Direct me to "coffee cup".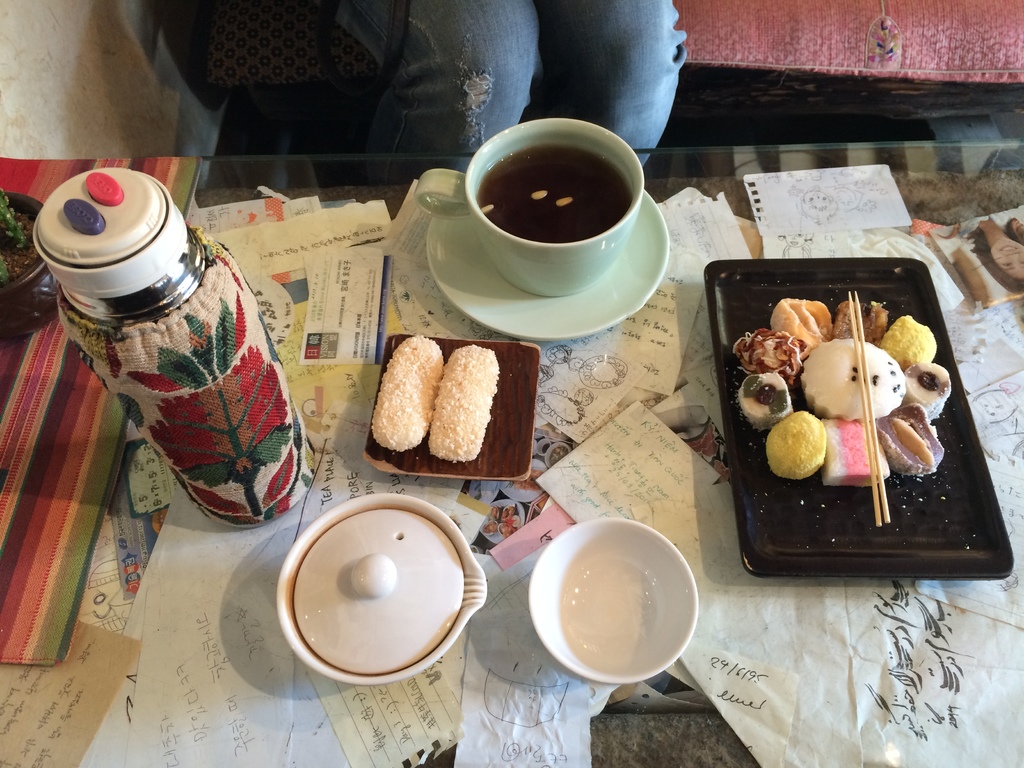
Direction: pyautogui.locateOnScreen(408, 113, 646, 295).
